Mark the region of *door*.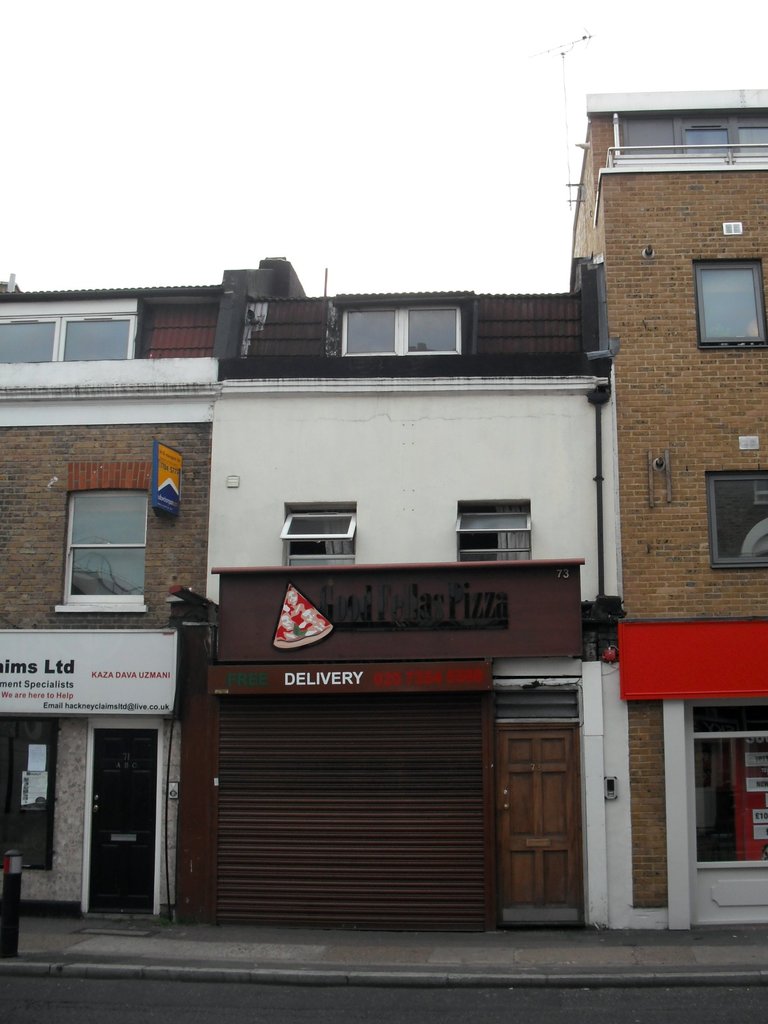
Region: left=479, top=718, right=577, bottom=921.
